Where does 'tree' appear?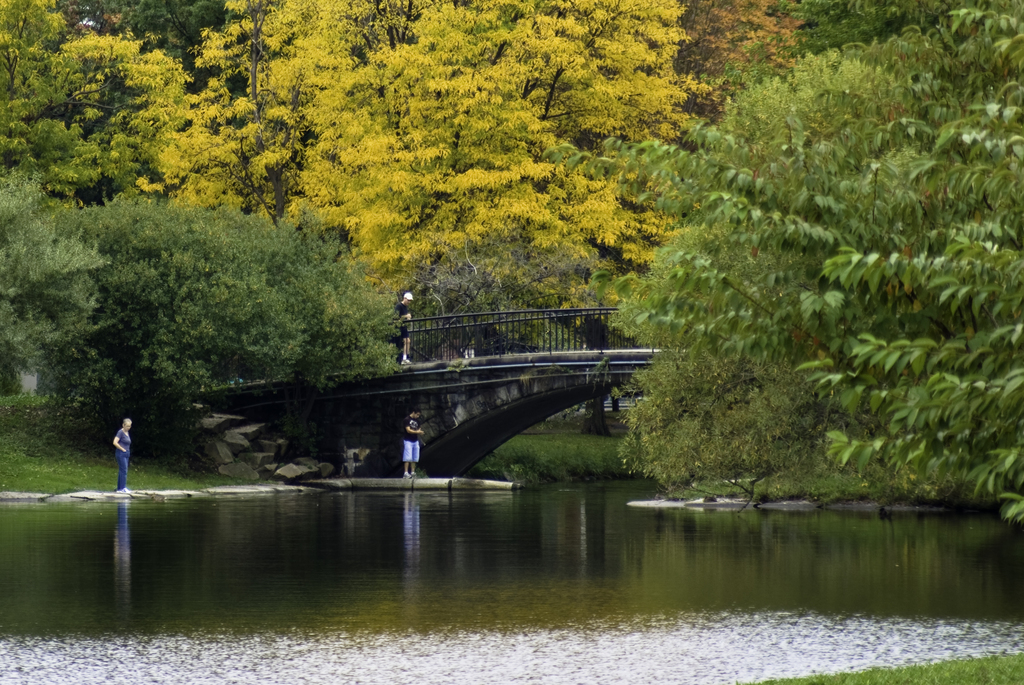
Appears at Rect(0, 0, 160, 402).
